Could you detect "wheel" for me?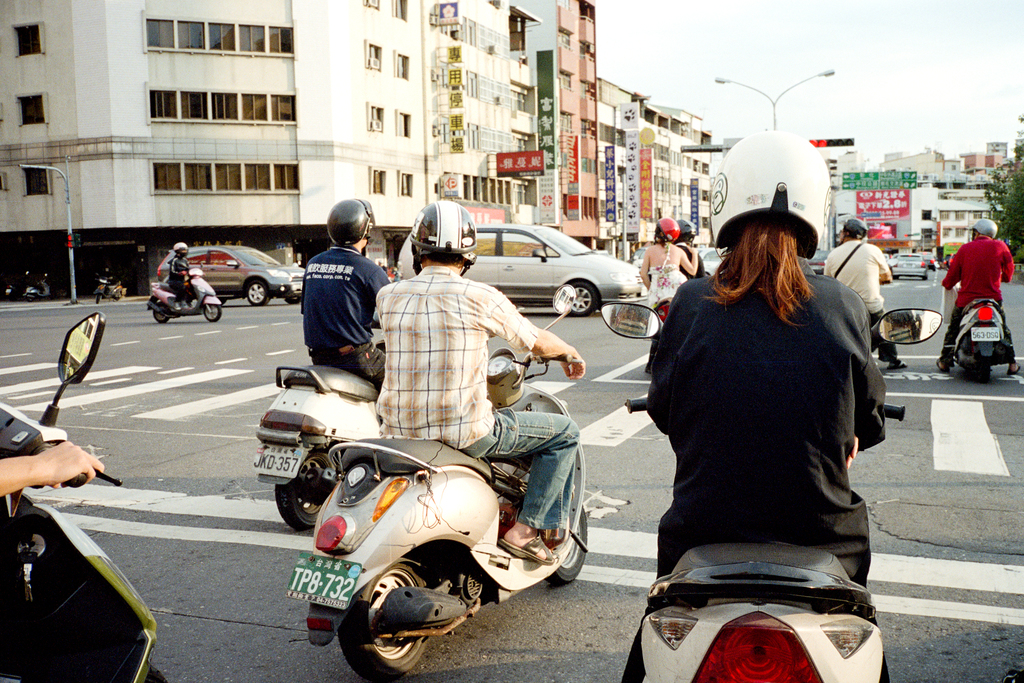
Detection result: (975,345,990,383).
